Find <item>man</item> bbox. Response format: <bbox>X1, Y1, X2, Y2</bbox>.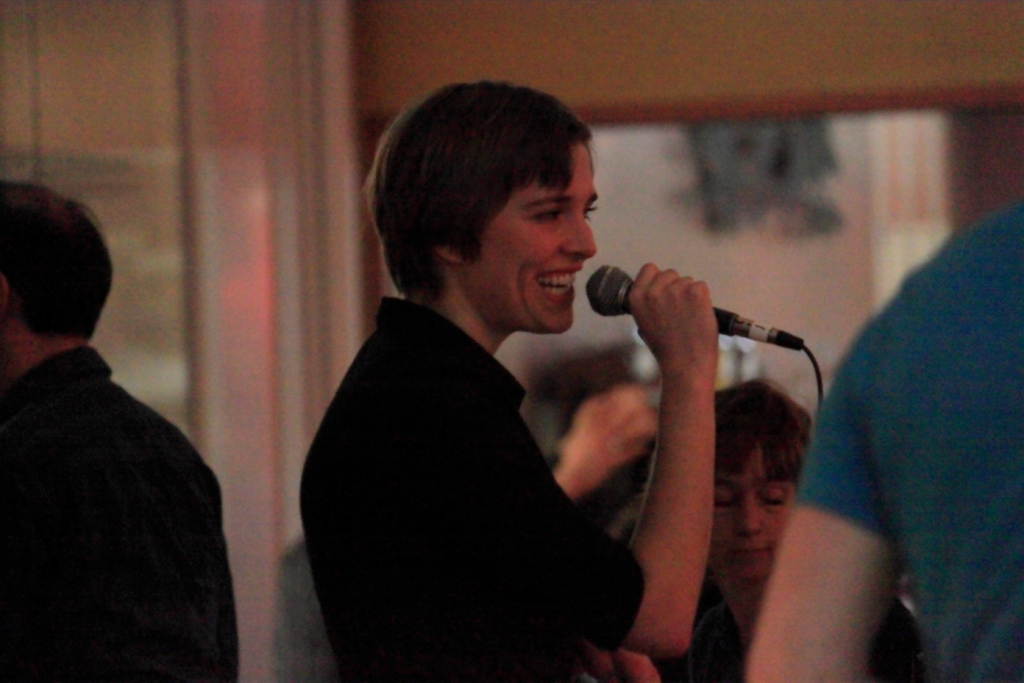
<bbox>0, 184, 242, 682</bbox>.
